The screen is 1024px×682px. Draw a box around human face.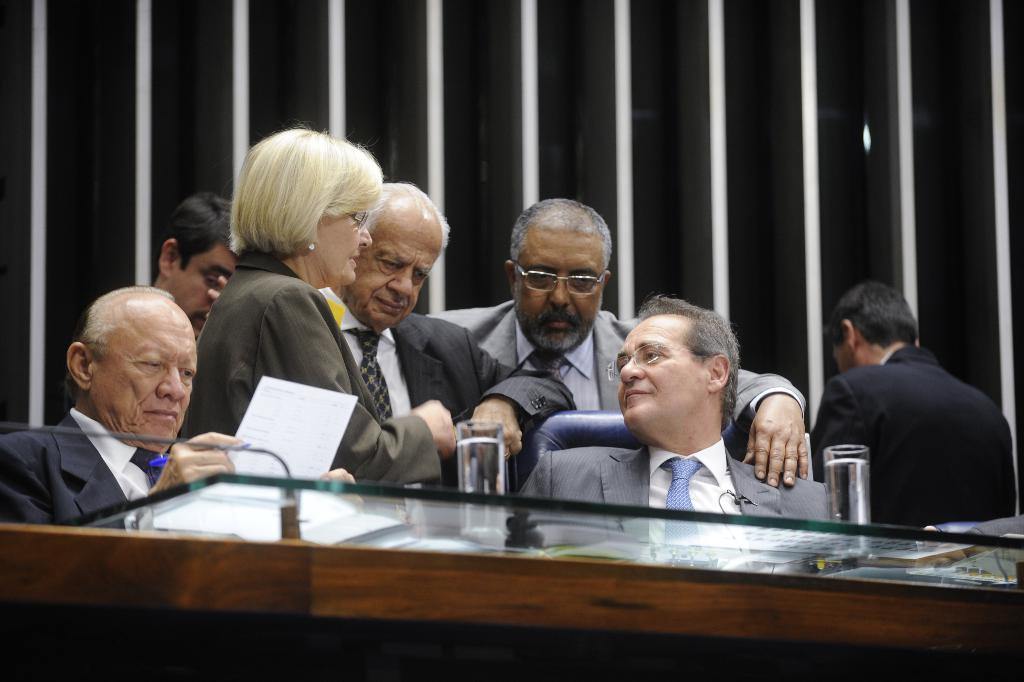
316/213/370/283.
